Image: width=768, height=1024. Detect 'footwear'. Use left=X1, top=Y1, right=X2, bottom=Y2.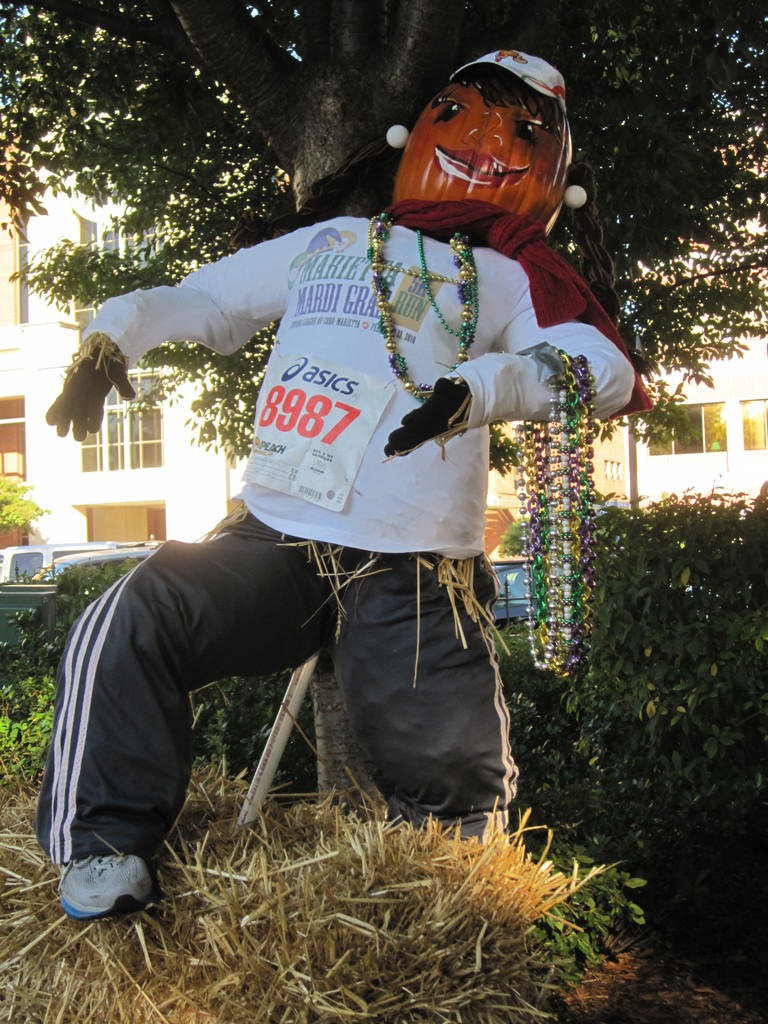
left=49, top=859, right=154, bottom=932.
